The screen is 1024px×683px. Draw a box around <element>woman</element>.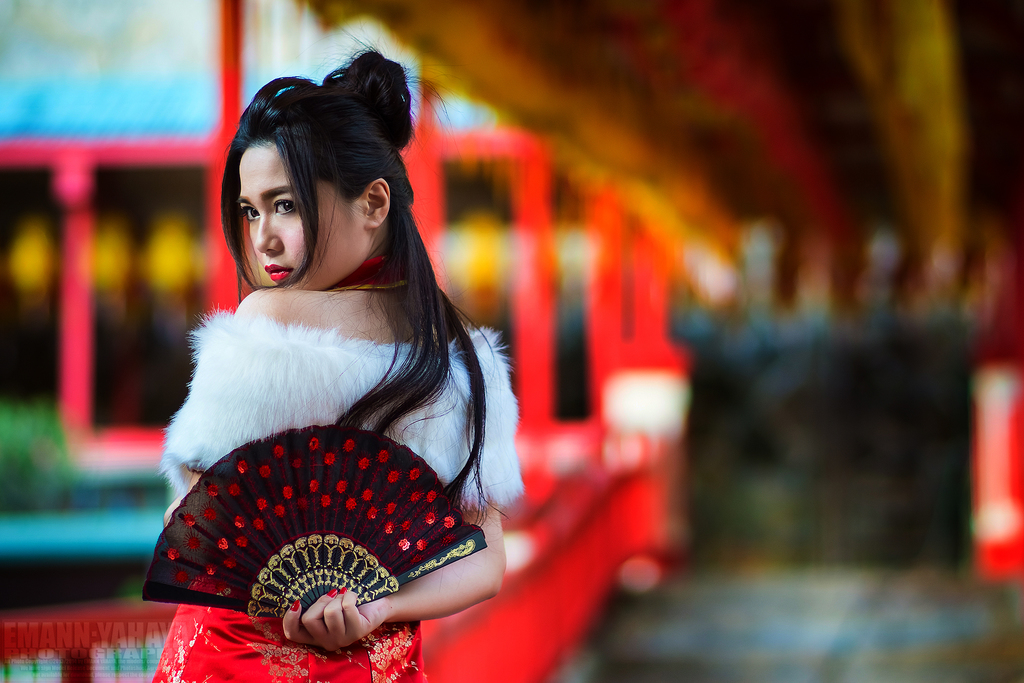
[133,35,510,664].
